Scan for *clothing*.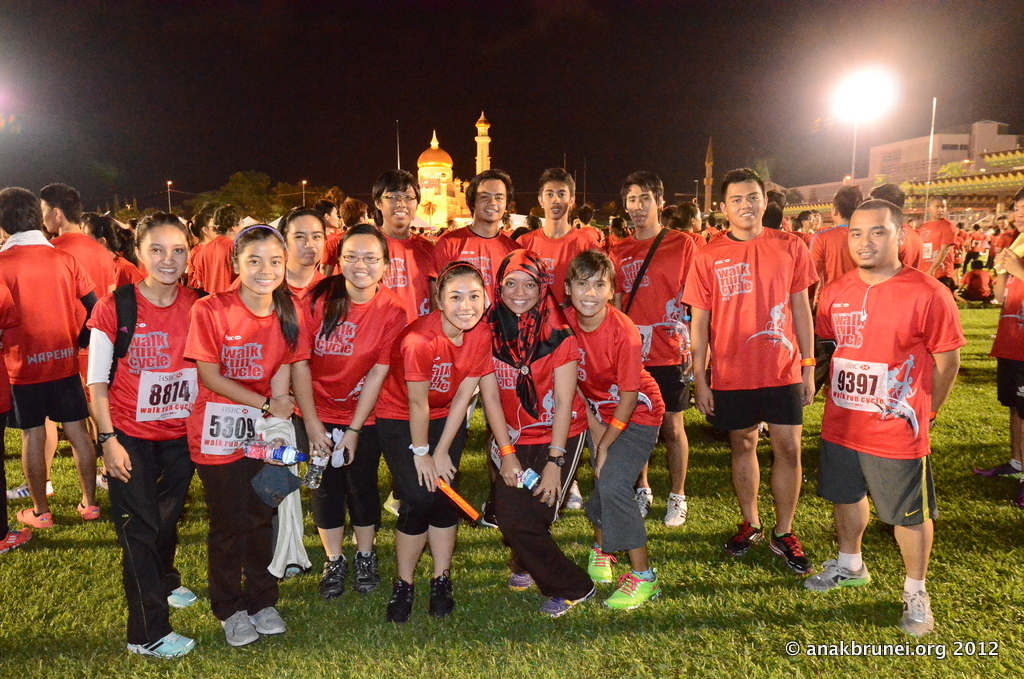
Scan result: pyautogui.locateOnScreen(0, 227, 94, 435).
